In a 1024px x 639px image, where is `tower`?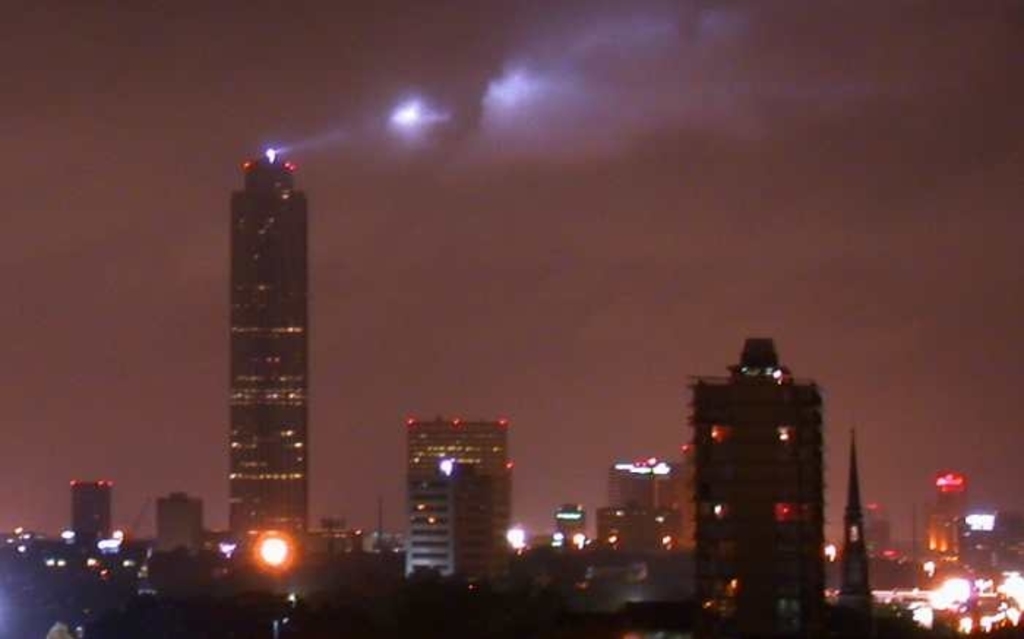
(left=611, top=452, right=683, bottom=570).
